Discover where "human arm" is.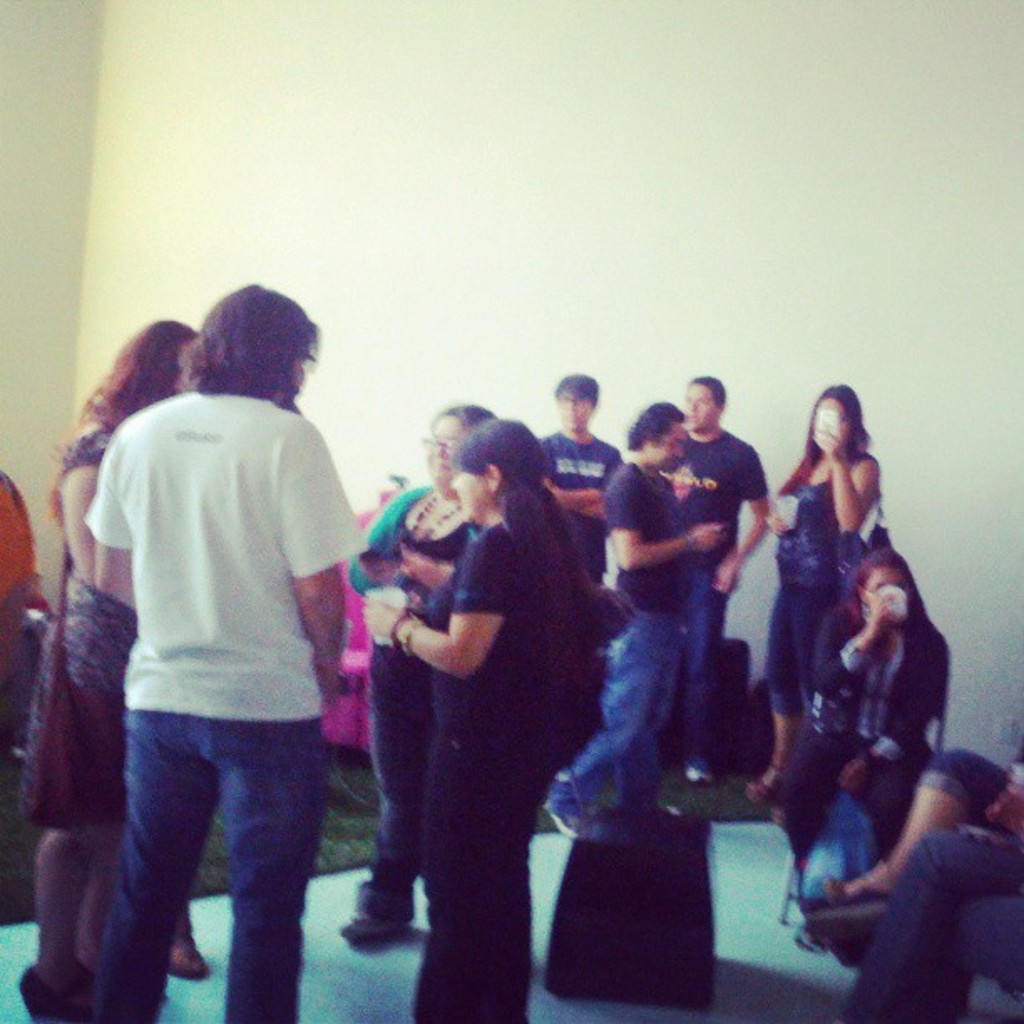
Discovered at locate(602, 467, 726, 571).
